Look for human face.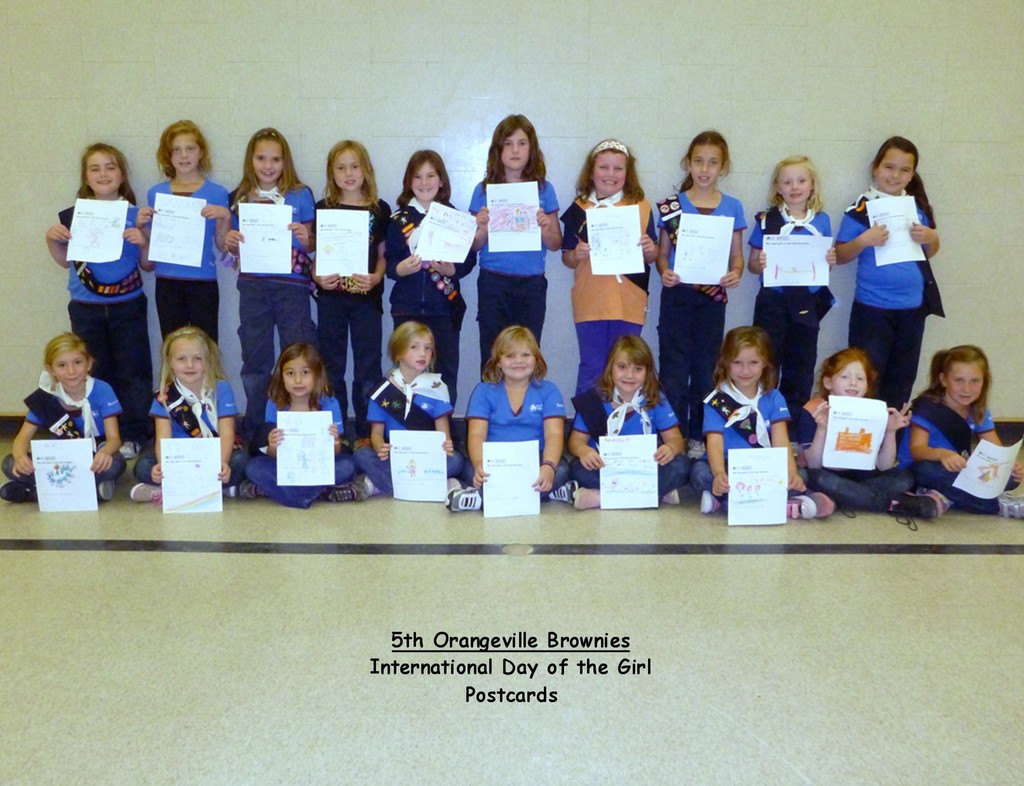
Found: (51, 353, 90, 385).
